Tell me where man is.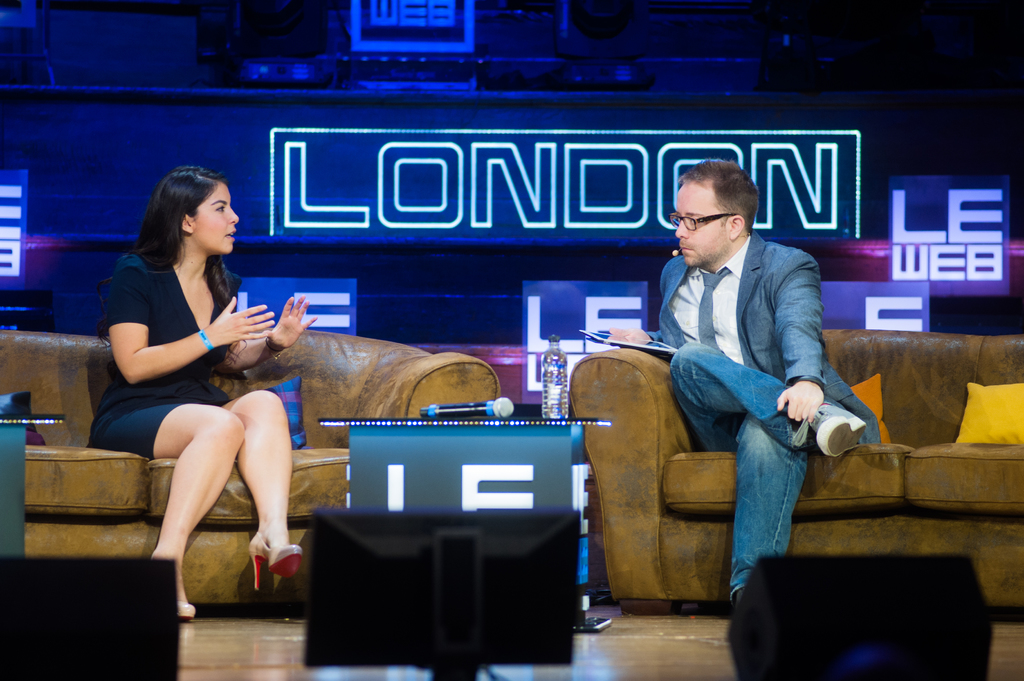
man is at <bbox>605, 159, 877, 610</bbox>.
